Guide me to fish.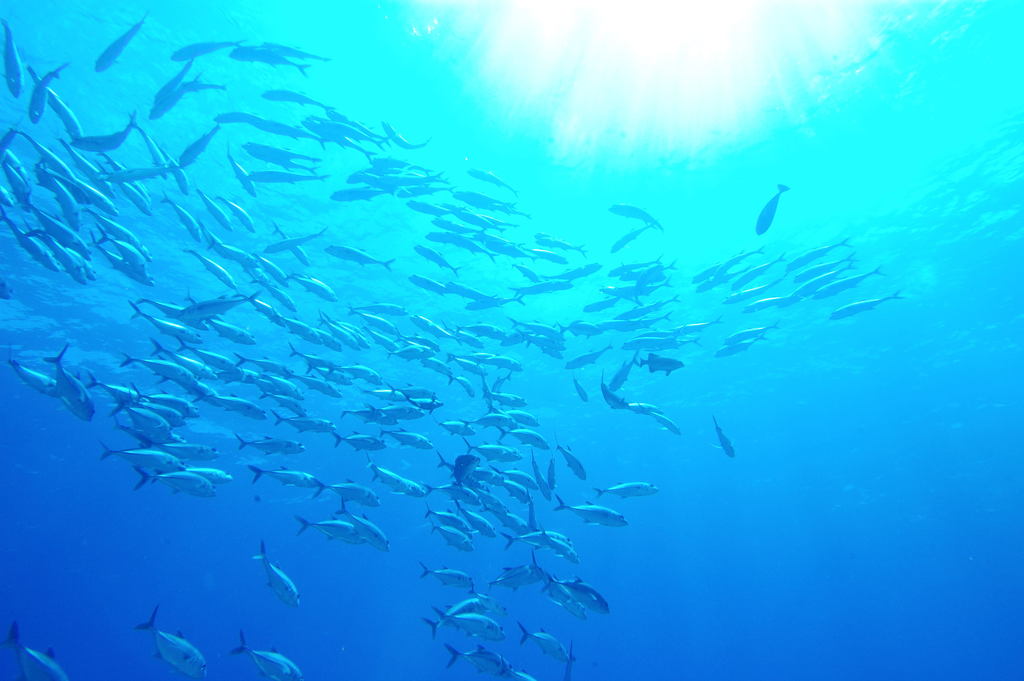
Guidance: BBox(608, 224, 648, 254).
